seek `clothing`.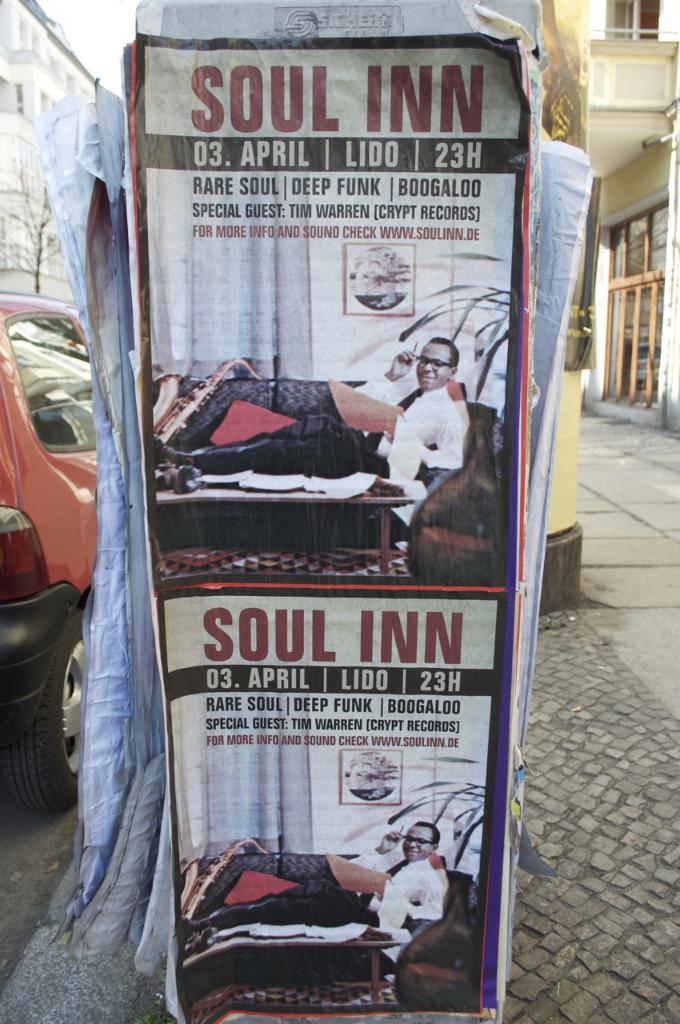
x1=182, y1=374, x2=468, y2=502.
